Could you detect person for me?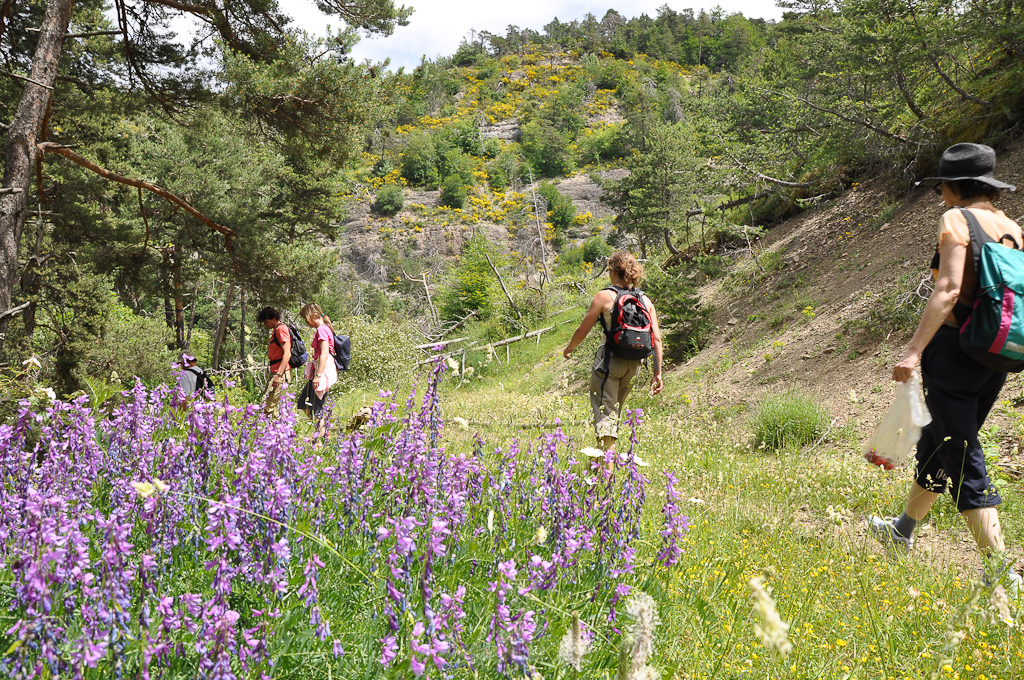
Detection result: BBox(176, 351, 203, 403).
